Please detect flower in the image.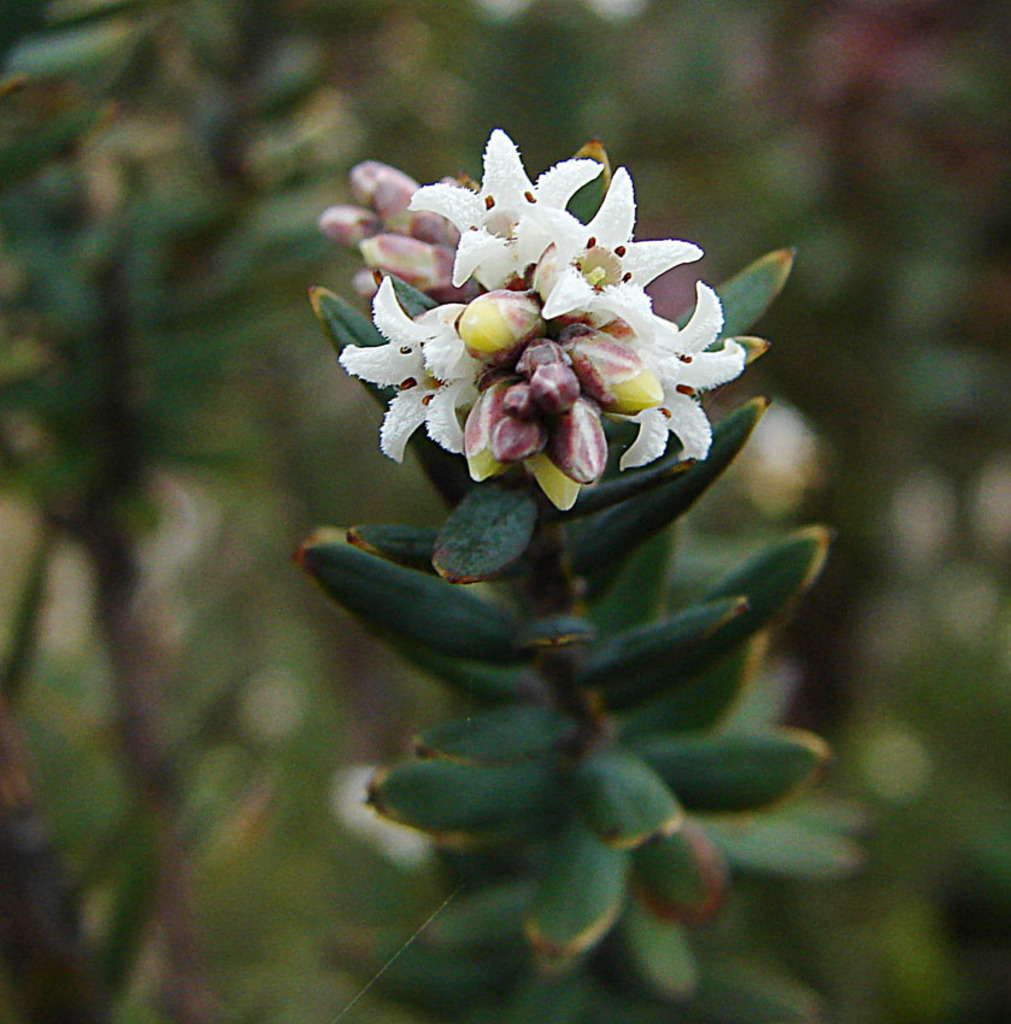
<box>596,276,748,470</box>.
